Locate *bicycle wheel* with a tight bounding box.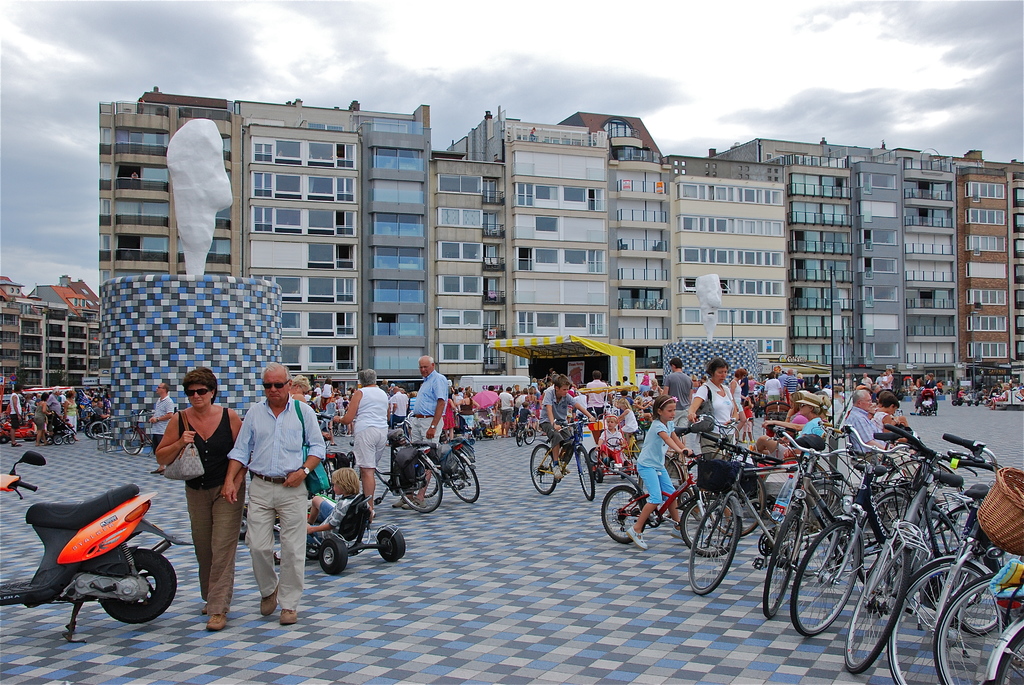
bbox(447, 455, 480, 503).
